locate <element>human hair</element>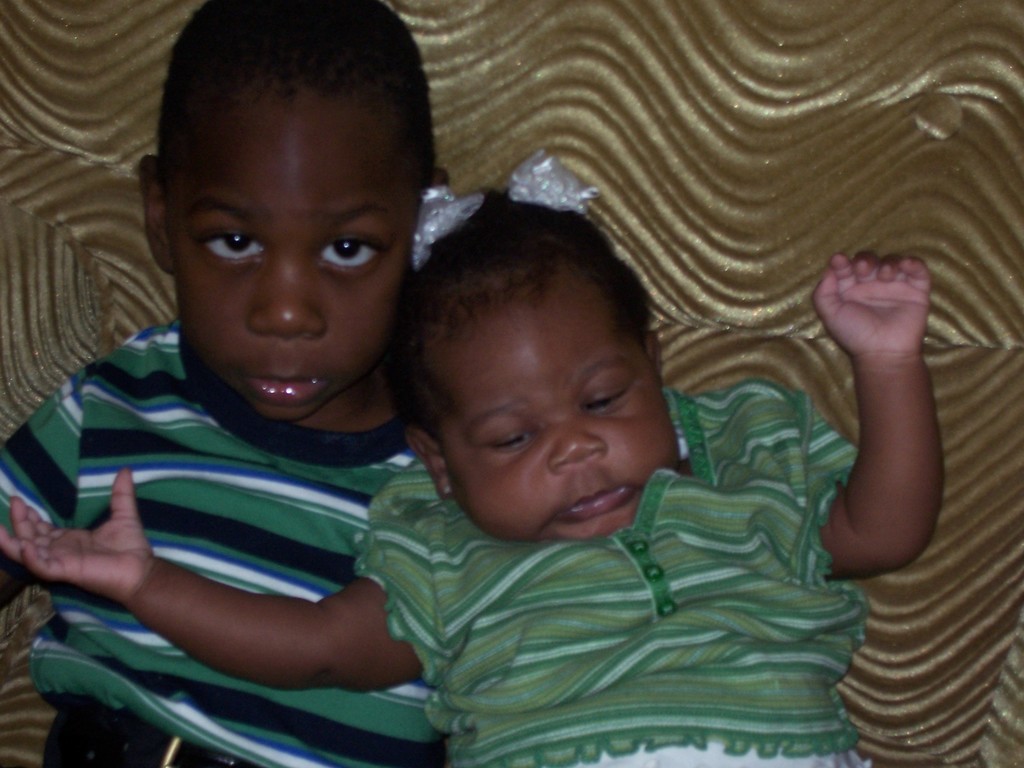
155:0:441:230
